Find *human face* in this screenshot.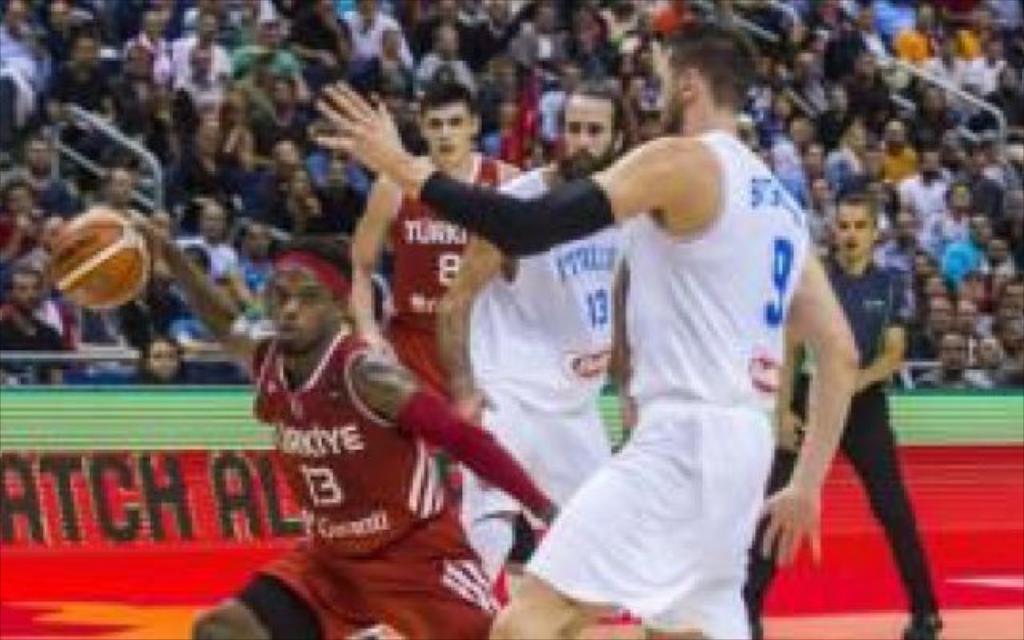
The bounding box for *human face* is rect(834, 198, 874, 256).
